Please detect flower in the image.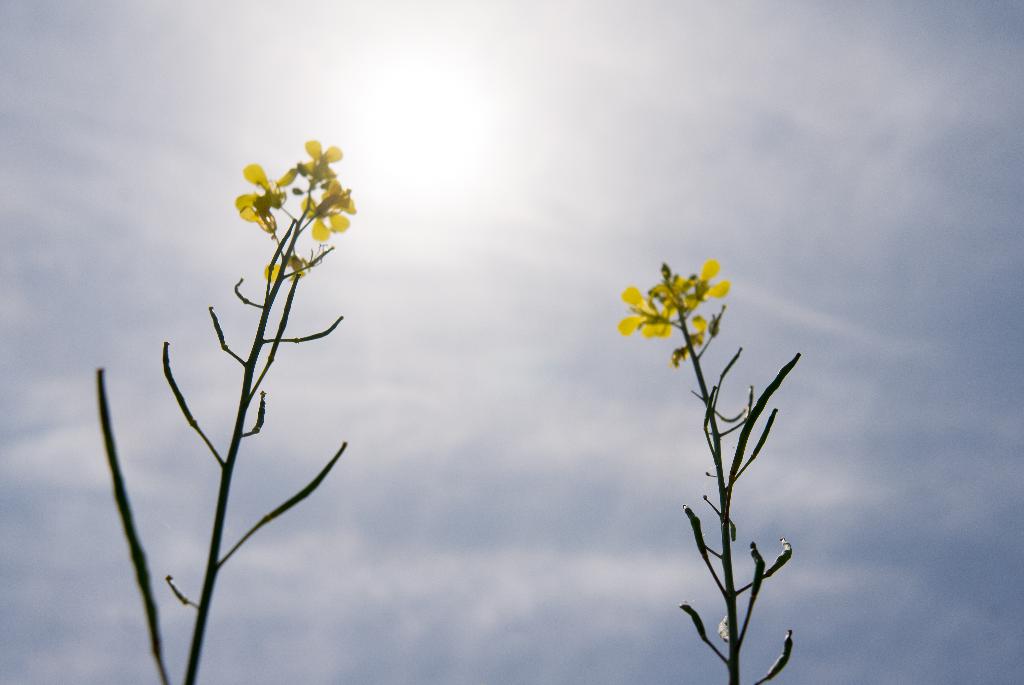
left=614, top=254, right=739, bottom=376.
